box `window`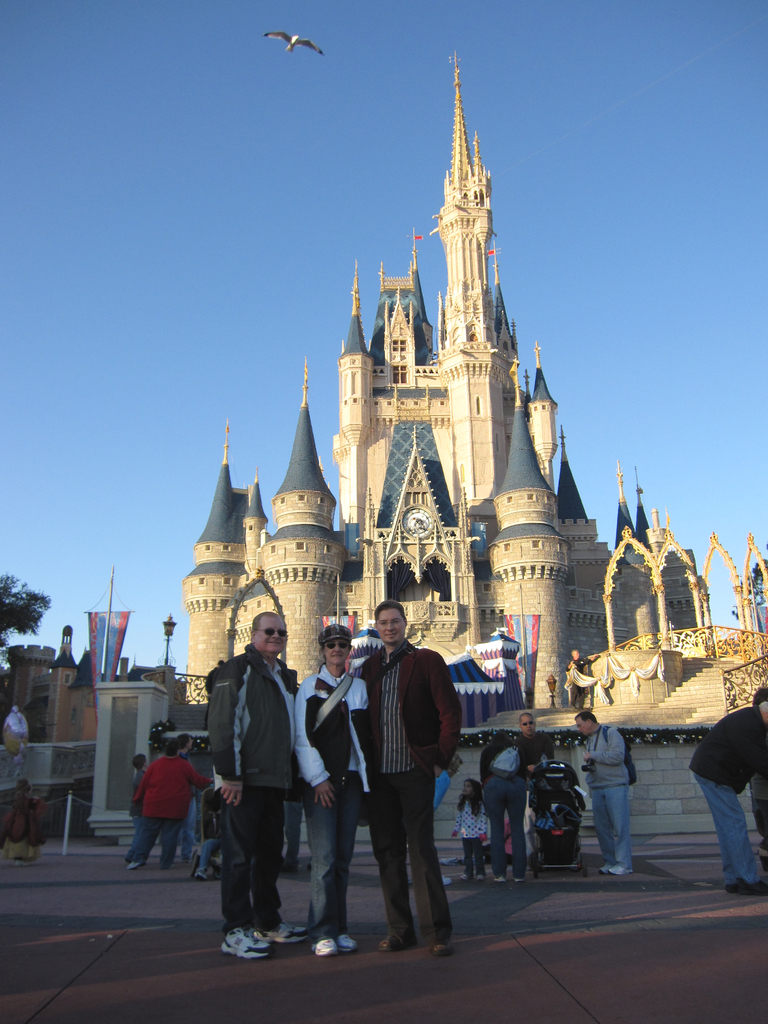
[left=508, top=496, right=511, bottom=500]
